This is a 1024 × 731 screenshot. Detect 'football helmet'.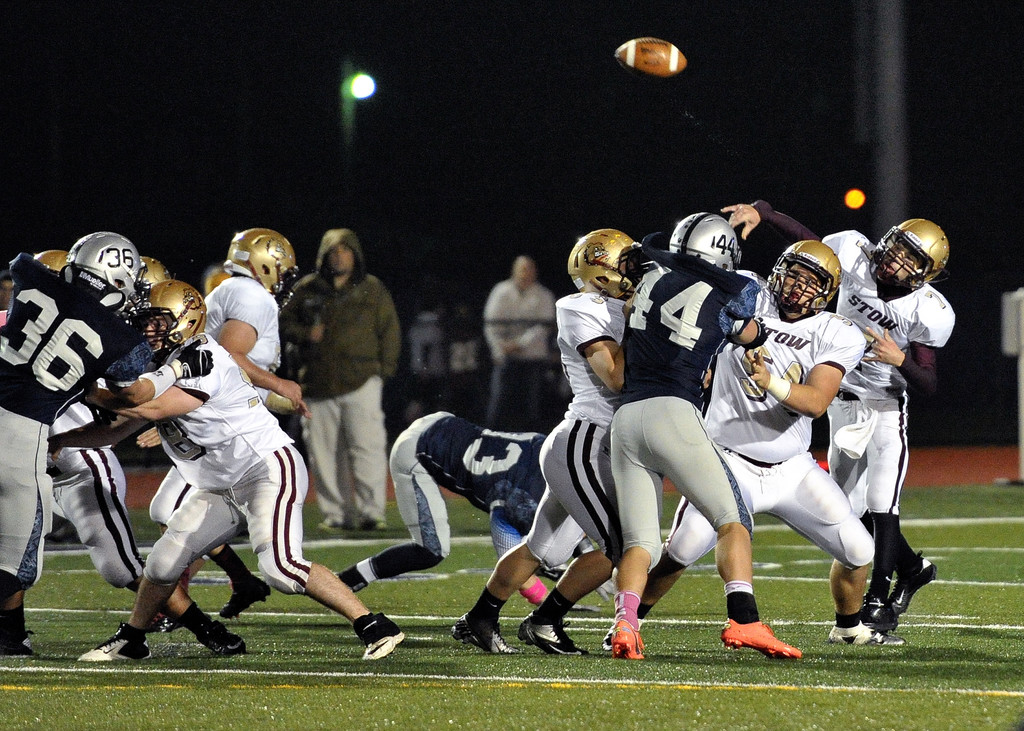
[666, 214, 741, 275].
